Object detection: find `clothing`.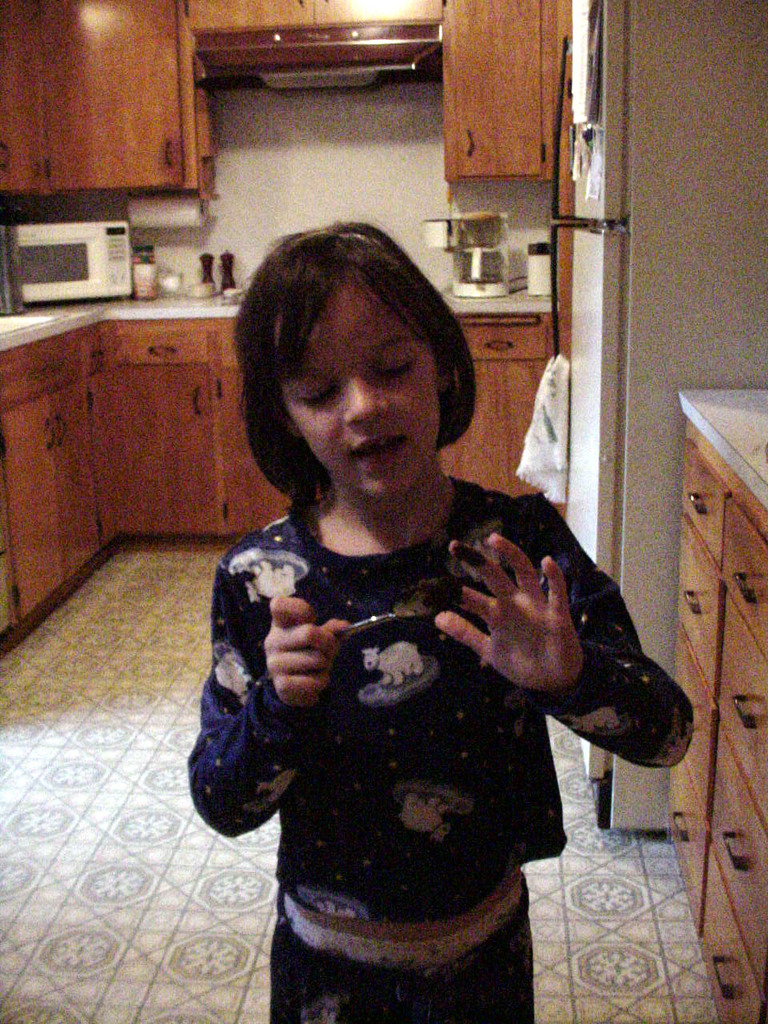
l=186, t=473, r=694, b=1023.
